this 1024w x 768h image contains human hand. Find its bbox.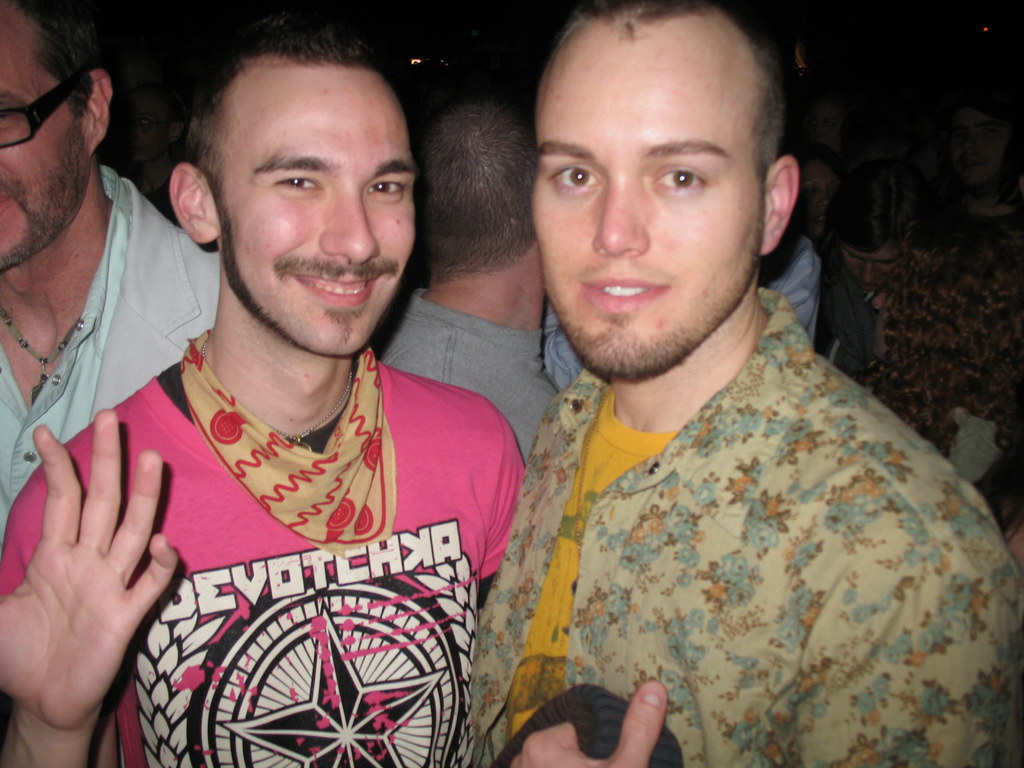
region(506, 679, 670, 767).
